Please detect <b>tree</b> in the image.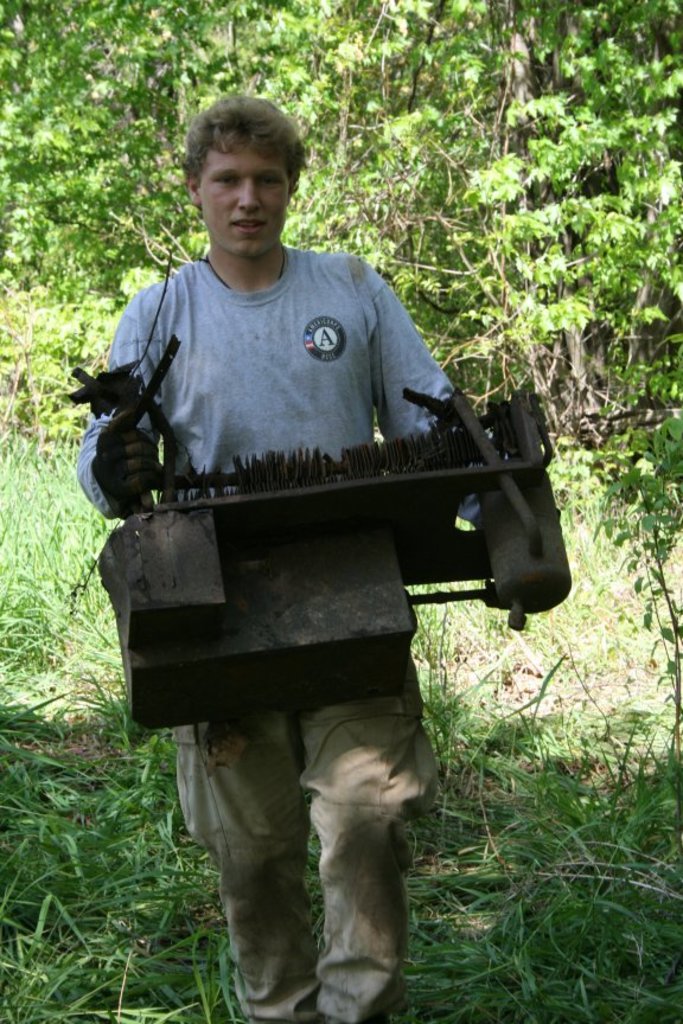
box=[6, 6, 682, 702].
